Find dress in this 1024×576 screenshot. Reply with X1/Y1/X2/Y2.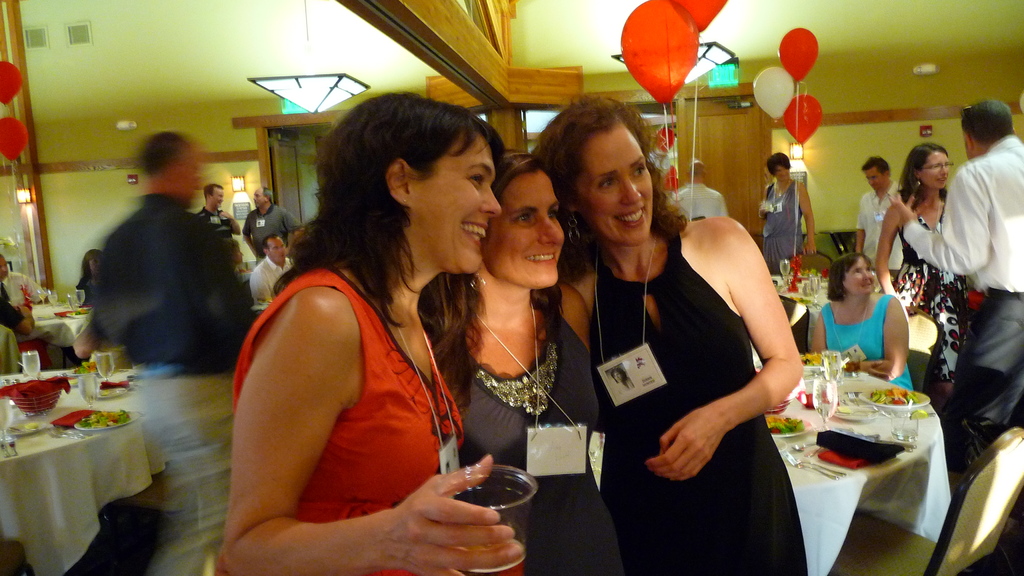
212/269/467/575.
